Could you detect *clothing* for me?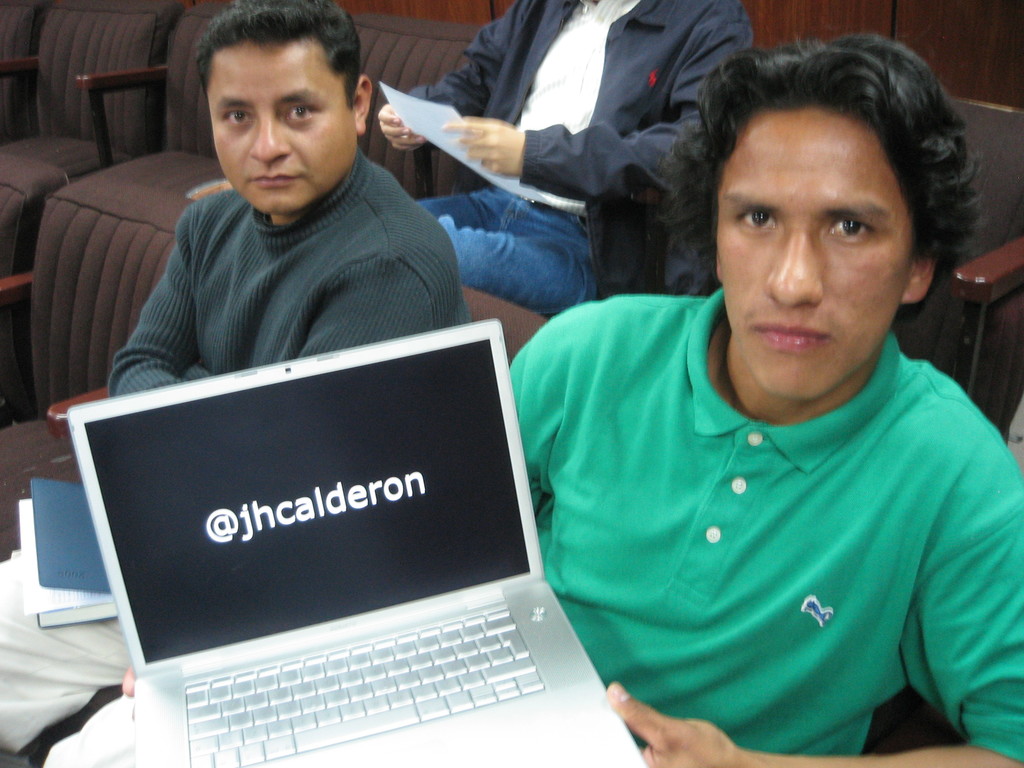
Detection result: {"left": 99, "top": 144, "right": 470, "bottom": 410}.
